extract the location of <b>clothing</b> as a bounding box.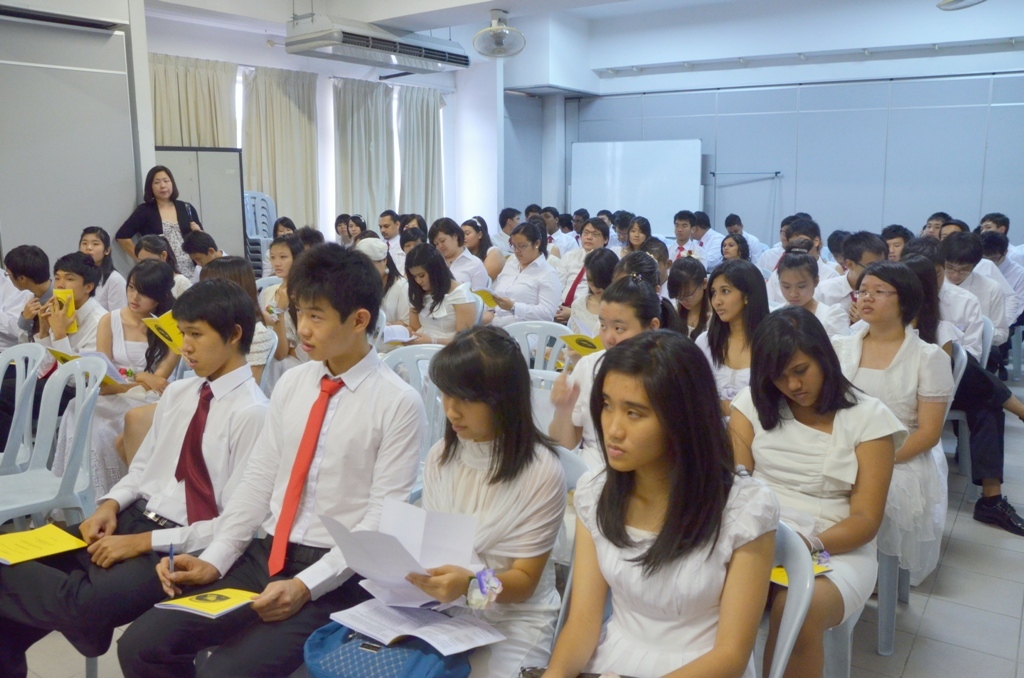
Rect(422, 440, 578, 677).
